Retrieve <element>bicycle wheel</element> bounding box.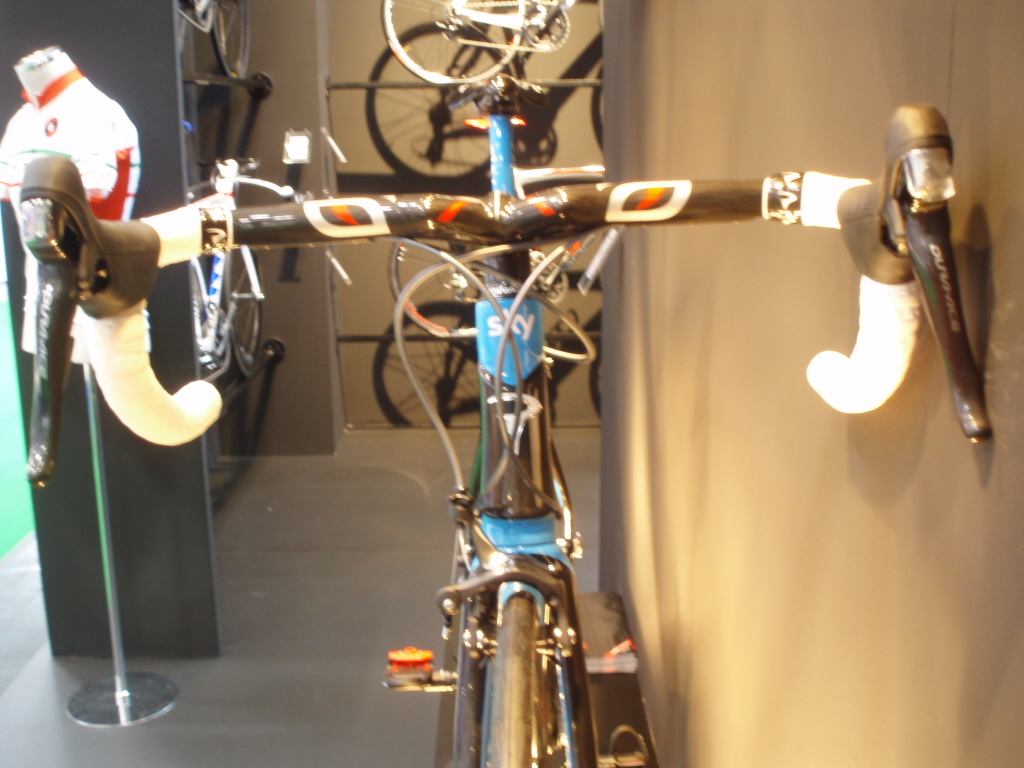
Bounding box: left=369, top=299, right=482, bottom=429.
